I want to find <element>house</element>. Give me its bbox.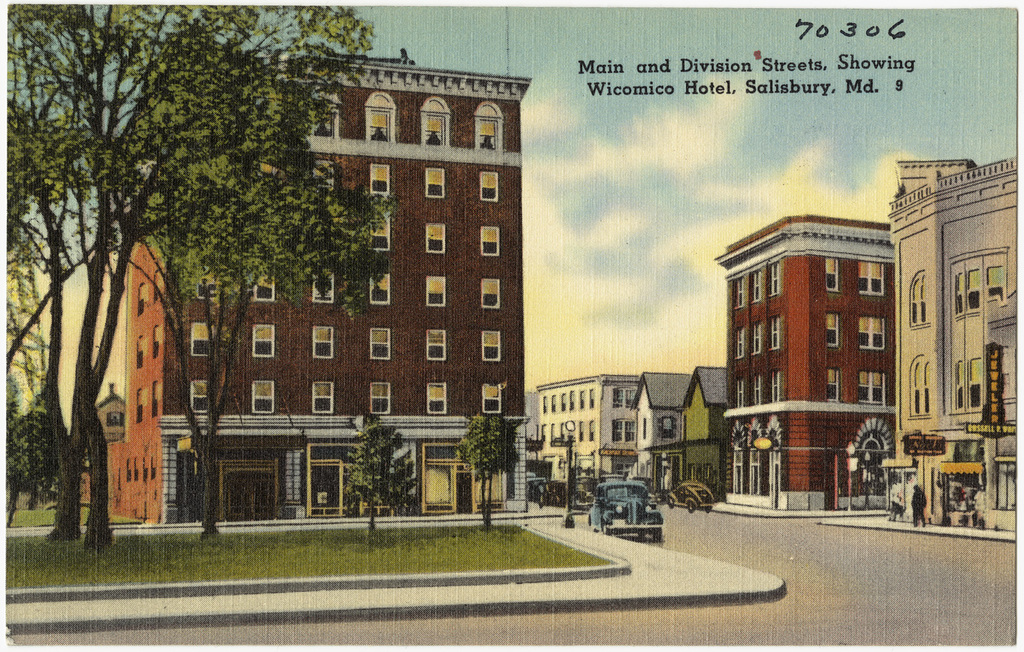
{"x1": 670, "y1": 365, "x2": 728, "y2": 505}.
